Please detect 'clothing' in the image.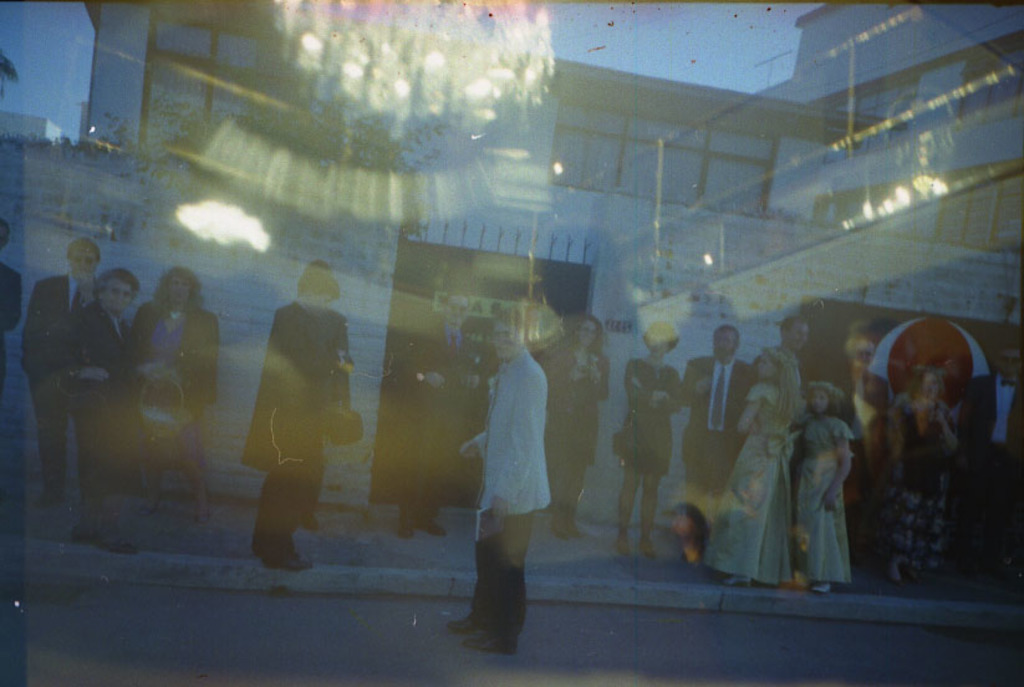
Rect(124, 302, 205, 411).
